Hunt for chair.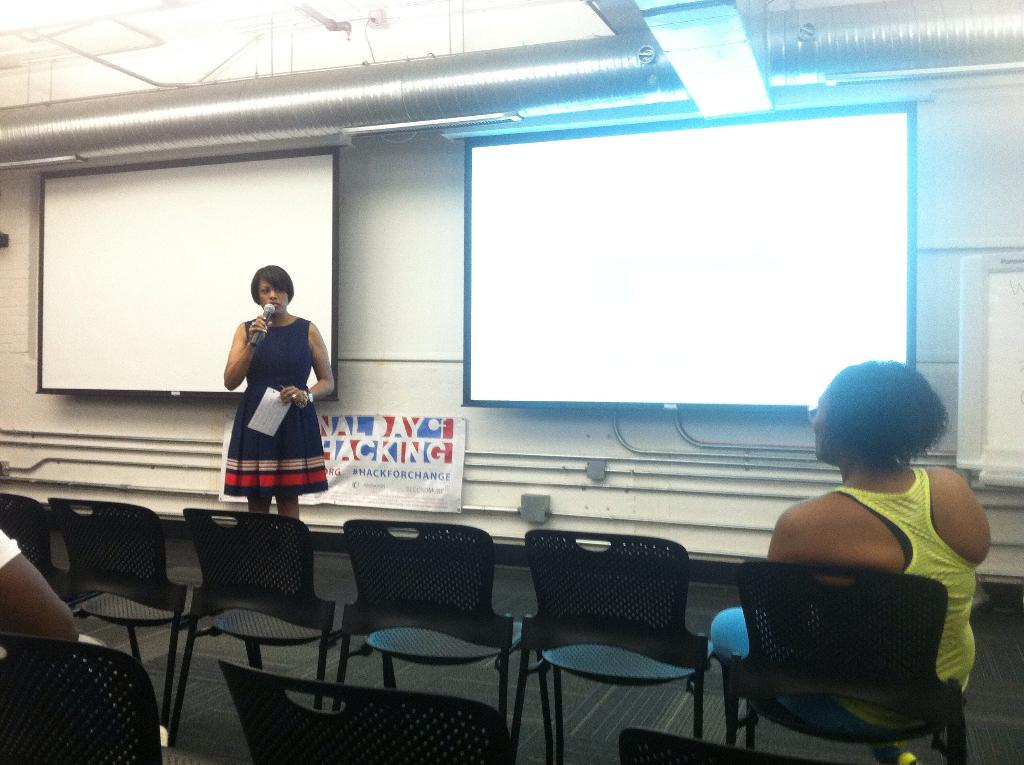
Hunted down at 0,493,137,664.
